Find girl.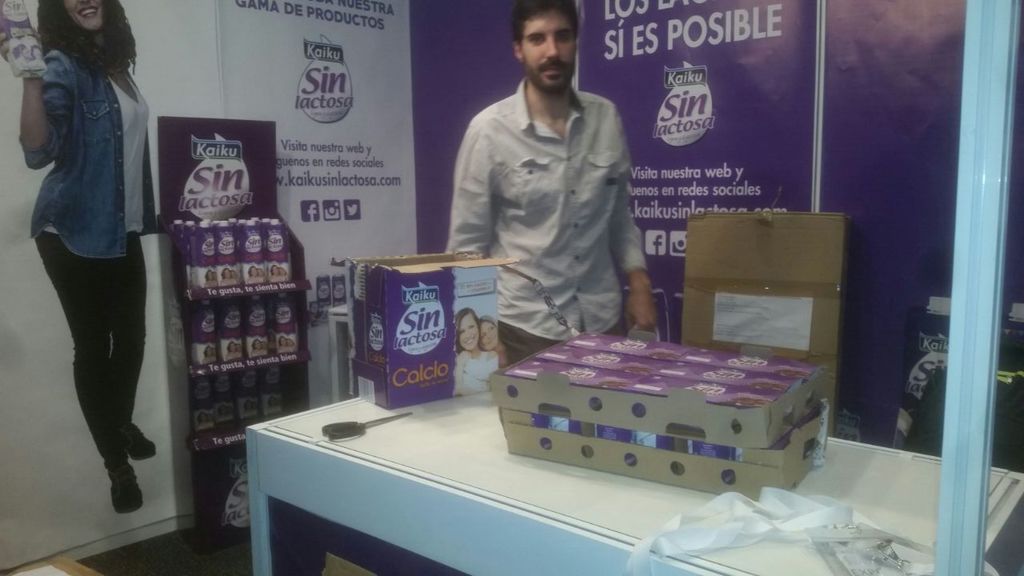
0, 0, 174, 514.
